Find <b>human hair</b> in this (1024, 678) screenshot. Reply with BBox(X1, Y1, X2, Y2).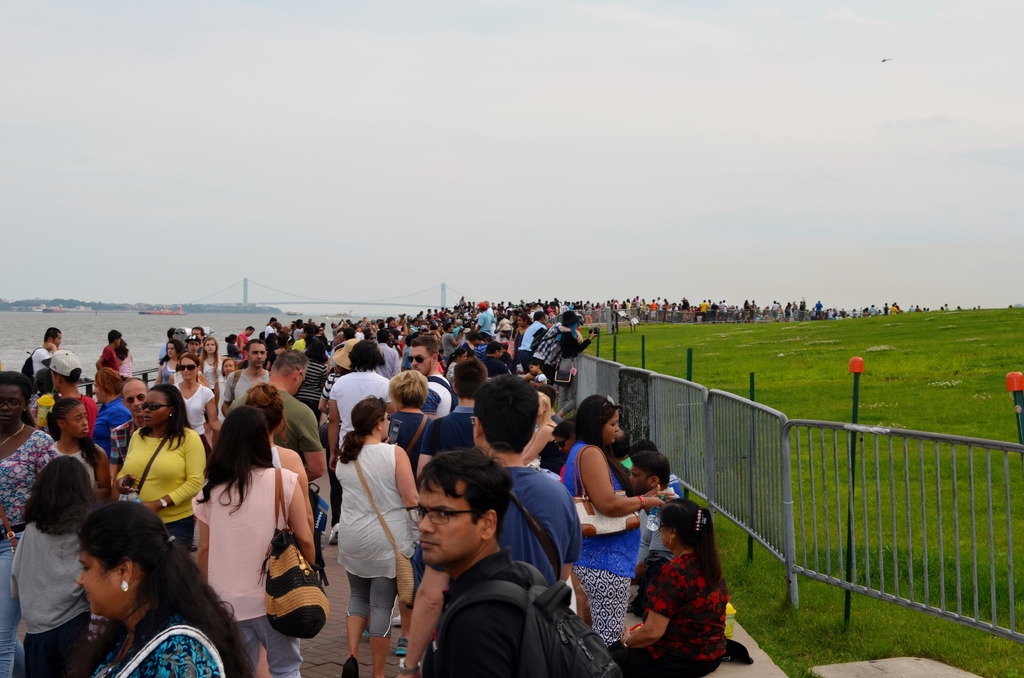
BBox(346, 340, 385, 373).
